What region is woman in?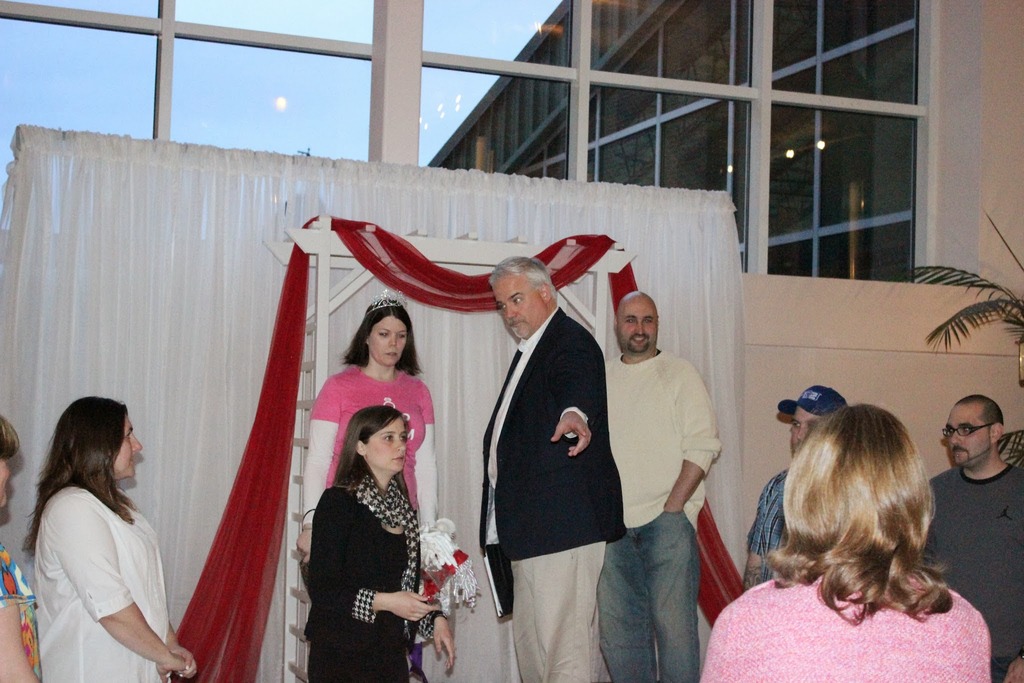
locate(0, 407, 55, 682).
